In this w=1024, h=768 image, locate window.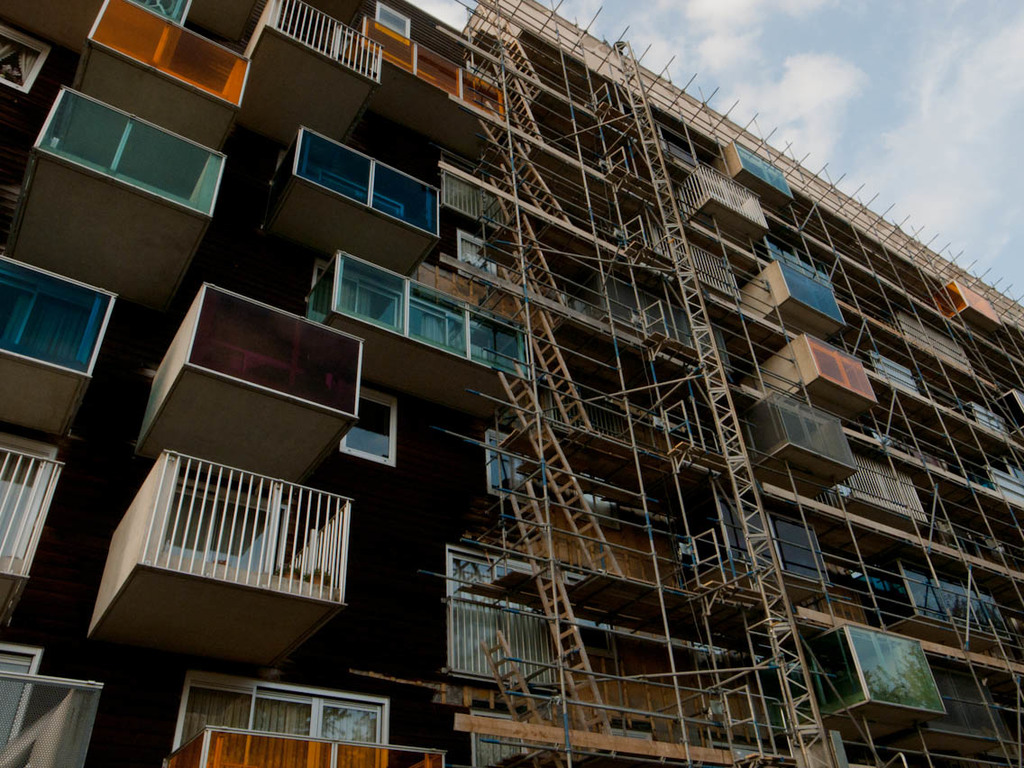
Bounding box: [left=773, top=403, right=855, bottom=479].
